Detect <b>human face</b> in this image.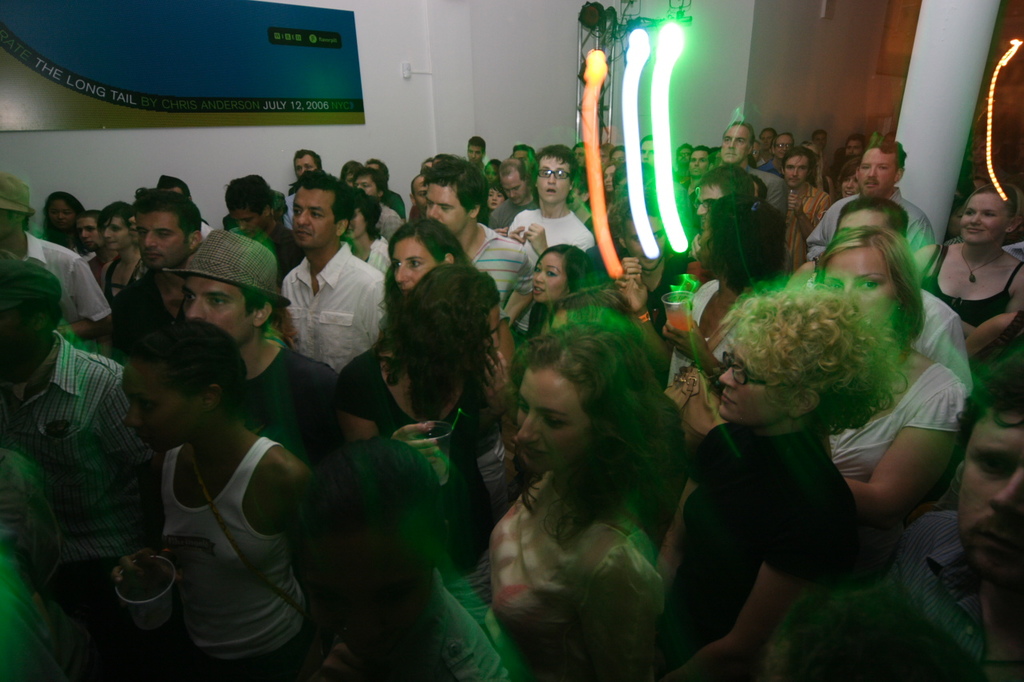
Detection: box(499, 176, 517, 198).
